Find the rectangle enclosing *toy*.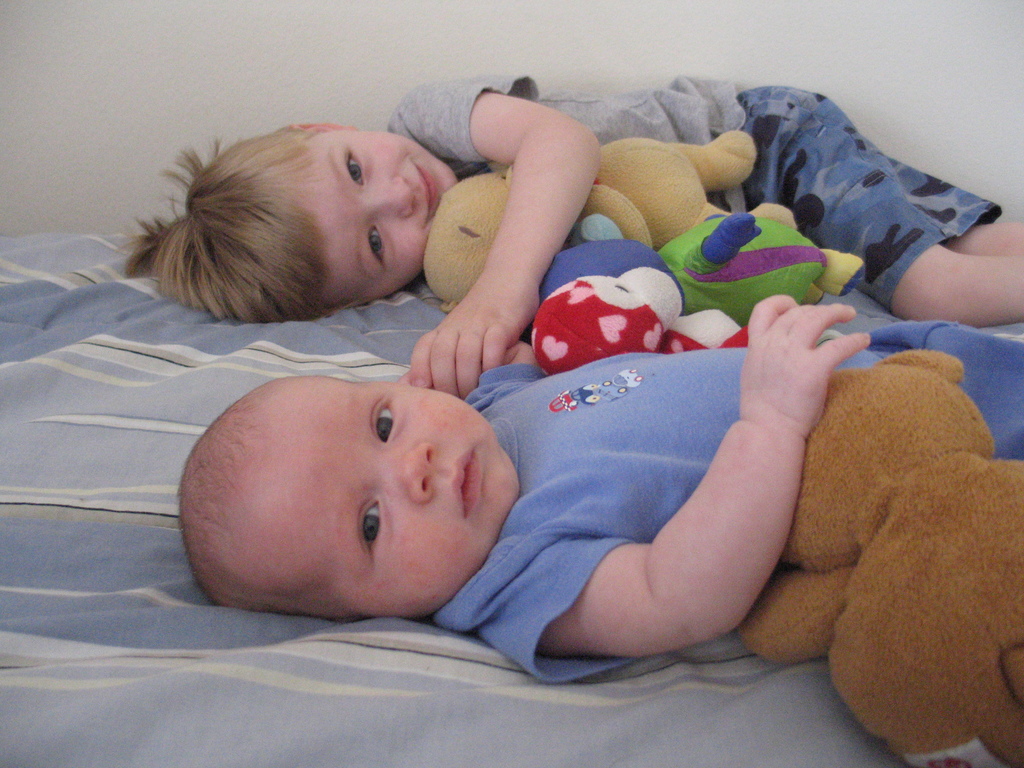
[x1=525, y1=245, x2=699, y2=381].
